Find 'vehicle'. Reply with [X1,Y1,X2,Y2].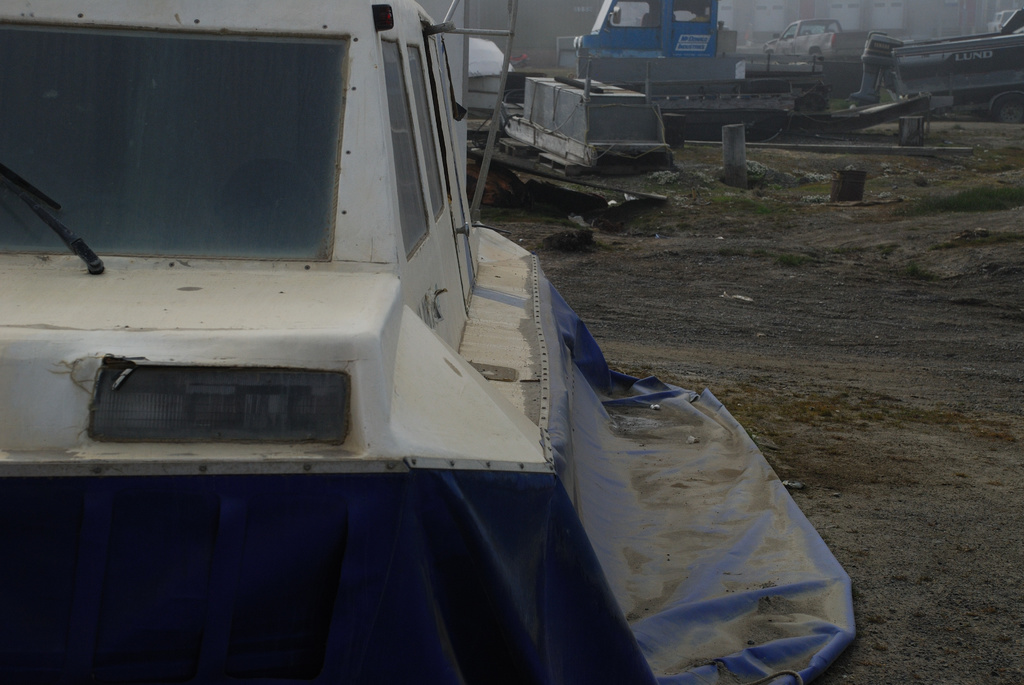
[0,0,532,684].
